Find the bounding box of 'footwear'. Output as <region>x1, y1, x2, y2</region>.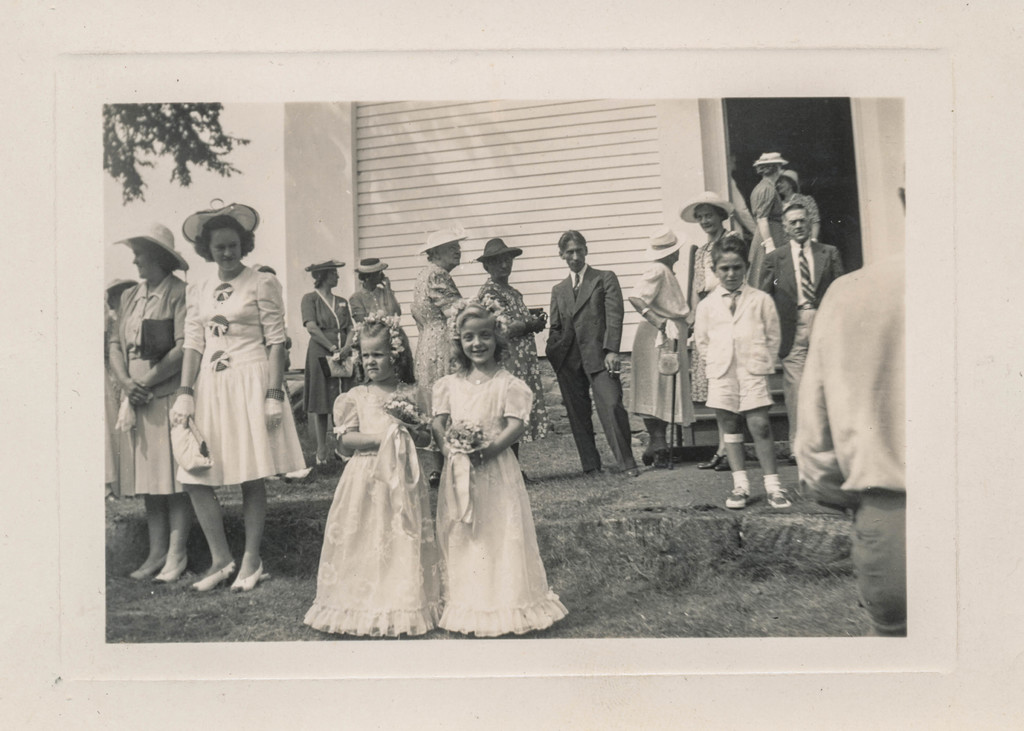
<region>655, 447, 672, 465</region>.
